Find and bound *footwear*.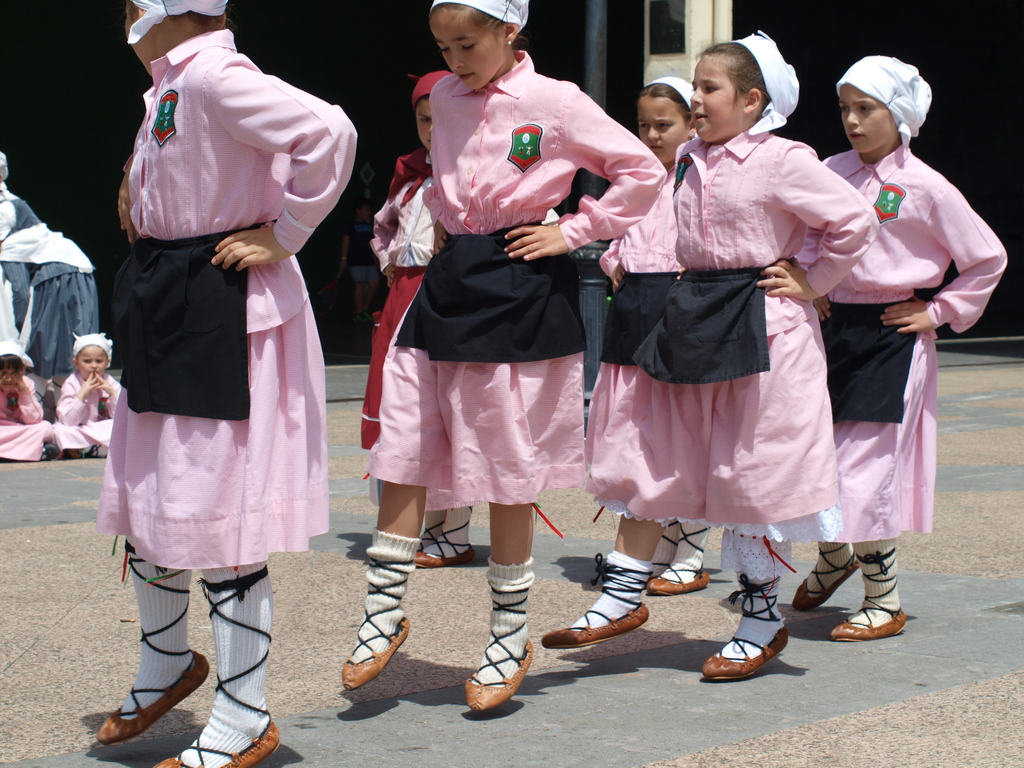
Bound: select_region(470, 580, 535, 710).
